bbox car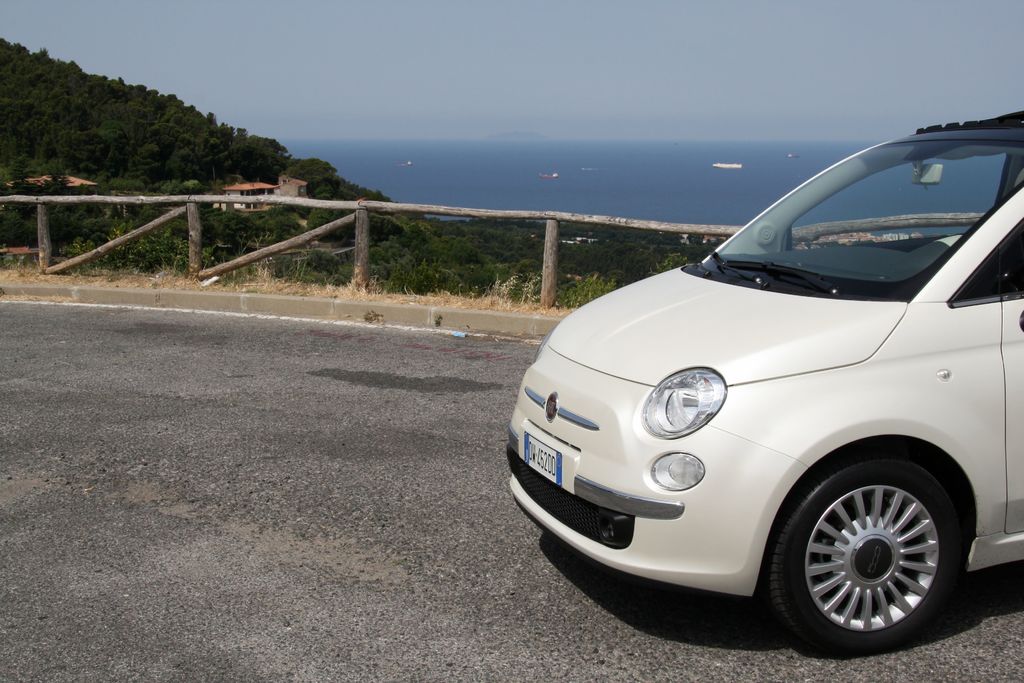
(left=514, top=119, right=1021, bottom=654)
